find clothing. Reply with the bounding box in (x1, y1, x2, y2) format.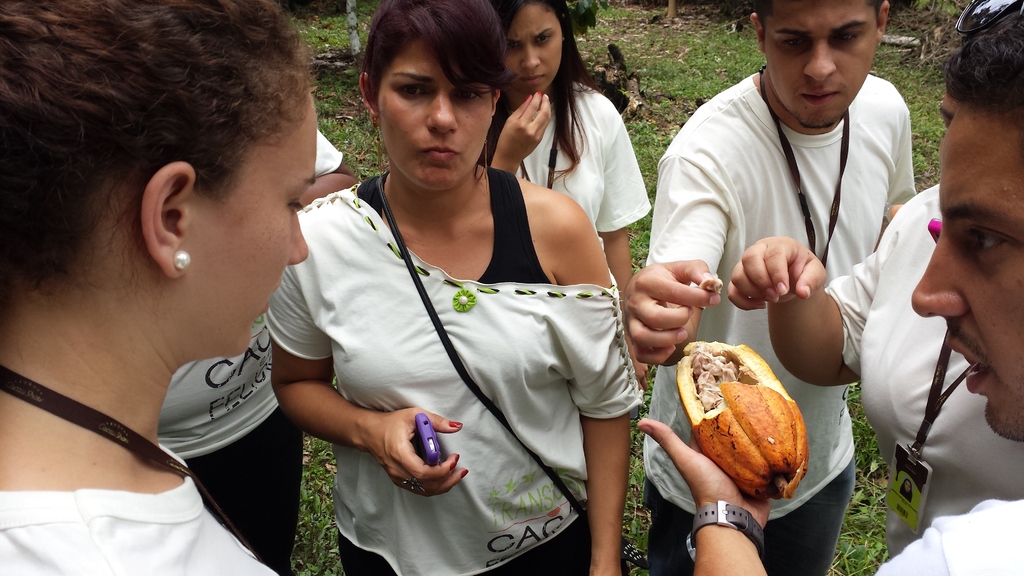
(263, 158, 652, 575).
